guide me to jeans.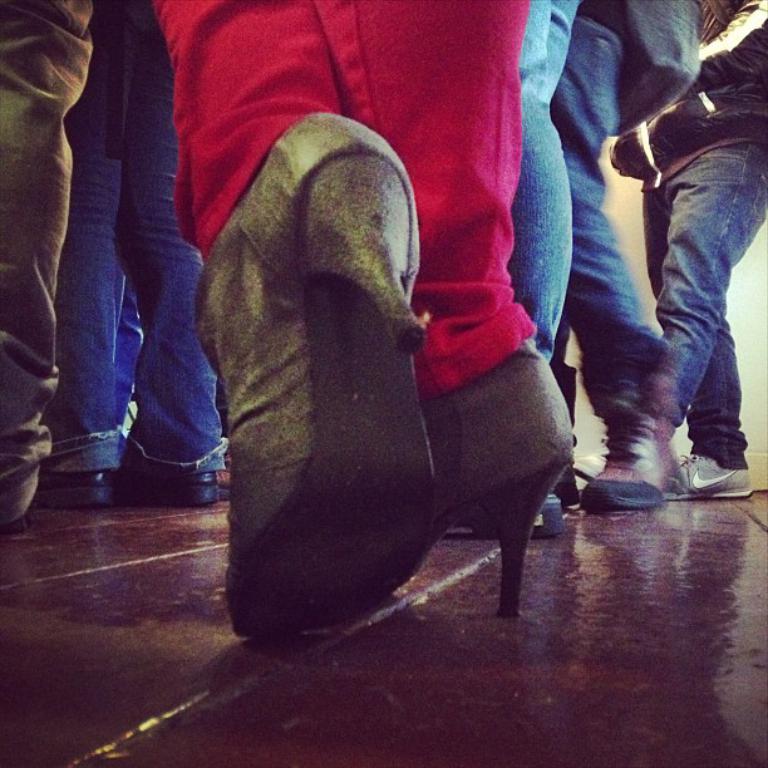
Guidance: 144, 0, 528, 390.
